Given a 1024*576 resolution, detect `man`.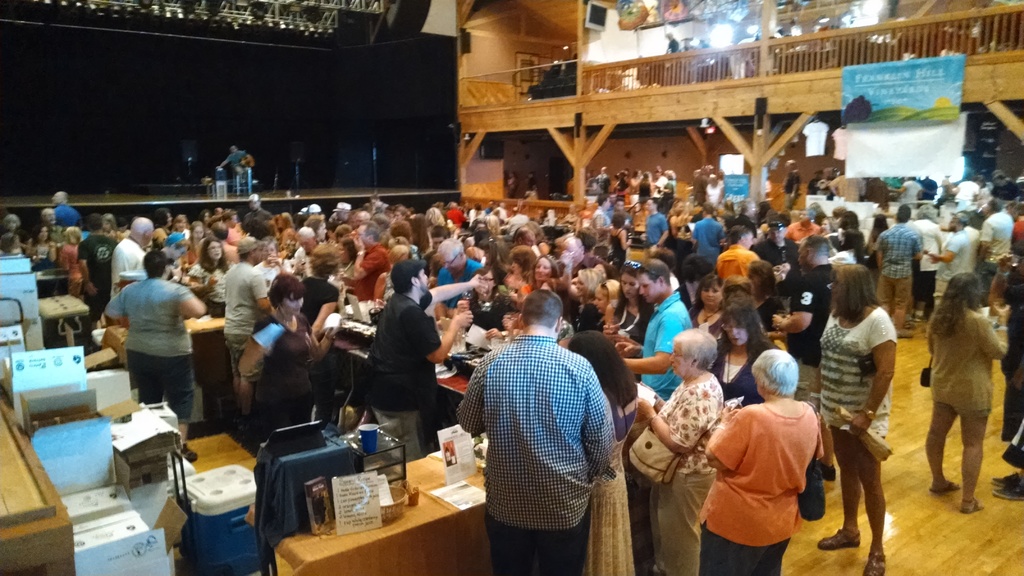
detection(367, 262, 474, 462).
